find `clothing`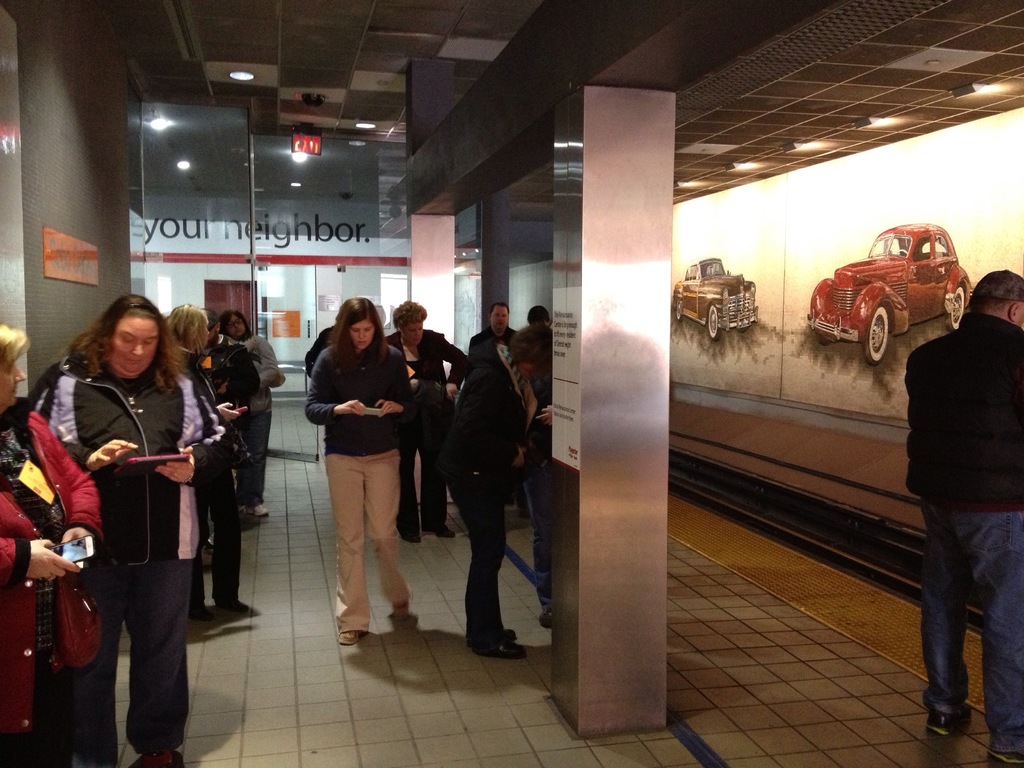
<box>318,451,415,632</box>
